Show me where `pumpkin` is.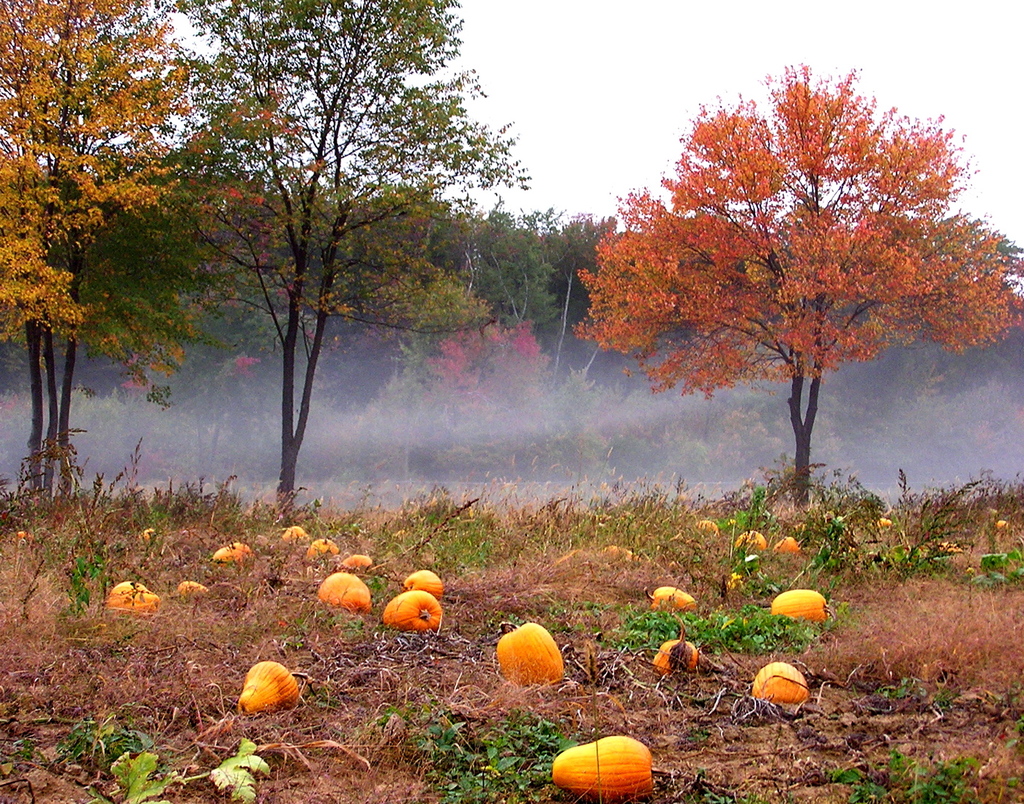
`pumpkin` is at select_region(279, 521, 307, 549).
